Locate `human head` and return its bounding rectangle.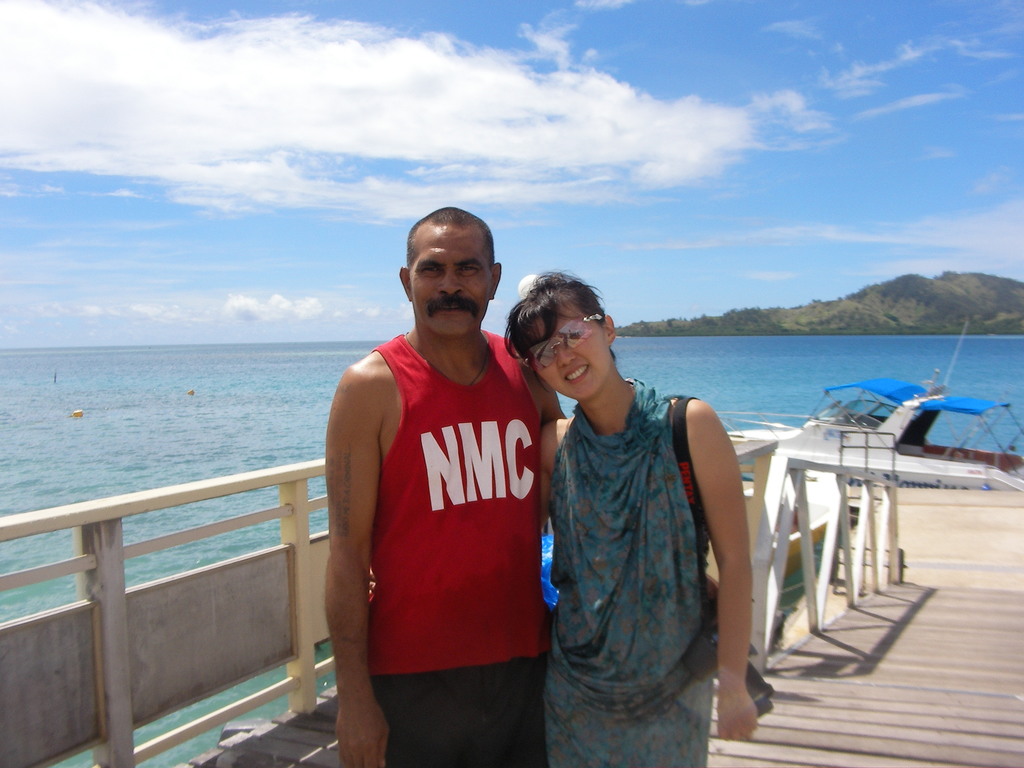
bbox=[401, 198, 506, 317].
